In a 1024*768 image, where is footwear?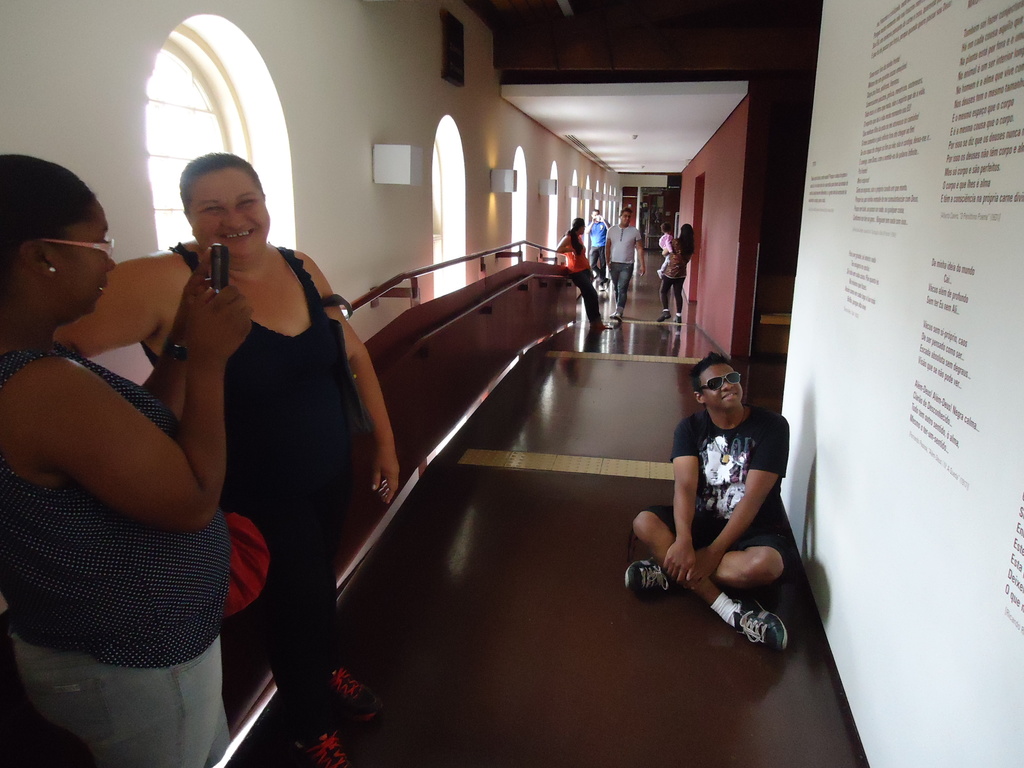
655,309,671,320.
